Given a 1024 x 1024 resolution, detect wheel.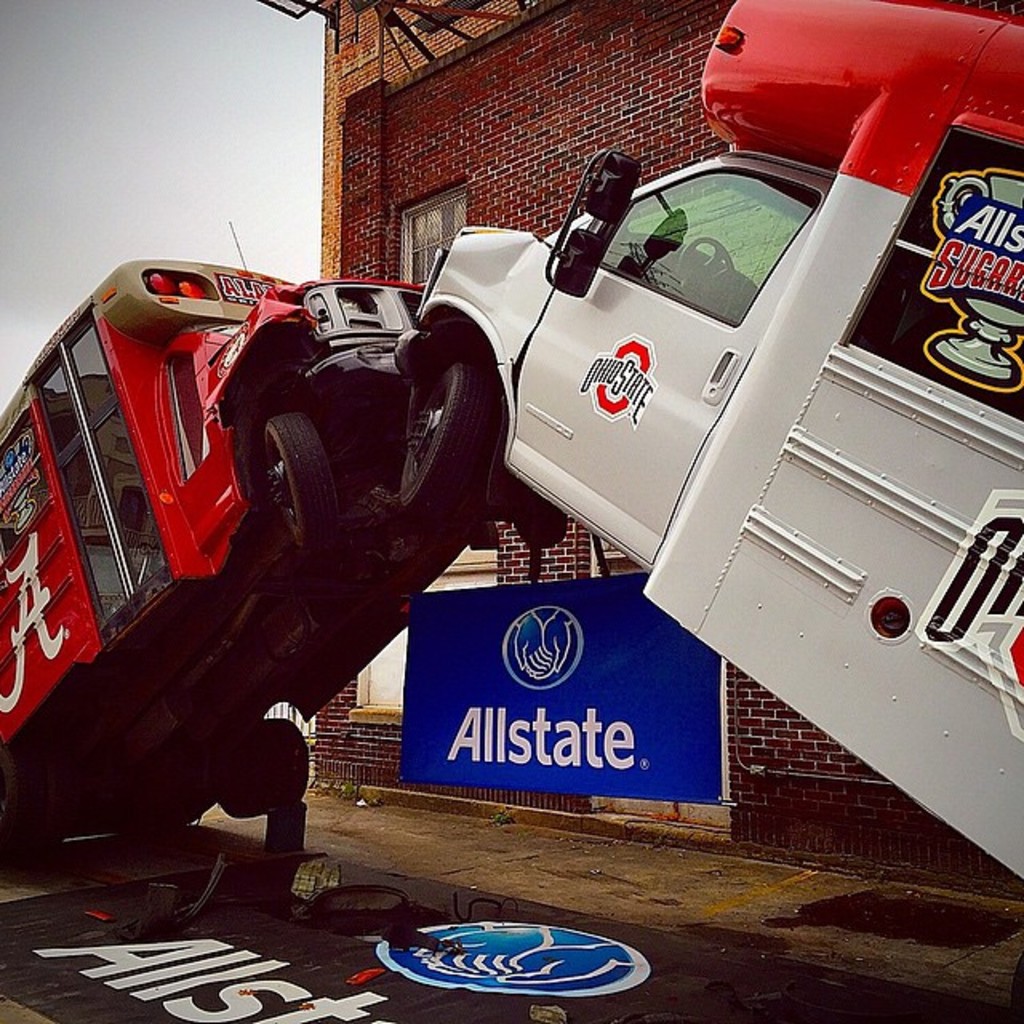
locate(266, 414, 331, 547).
